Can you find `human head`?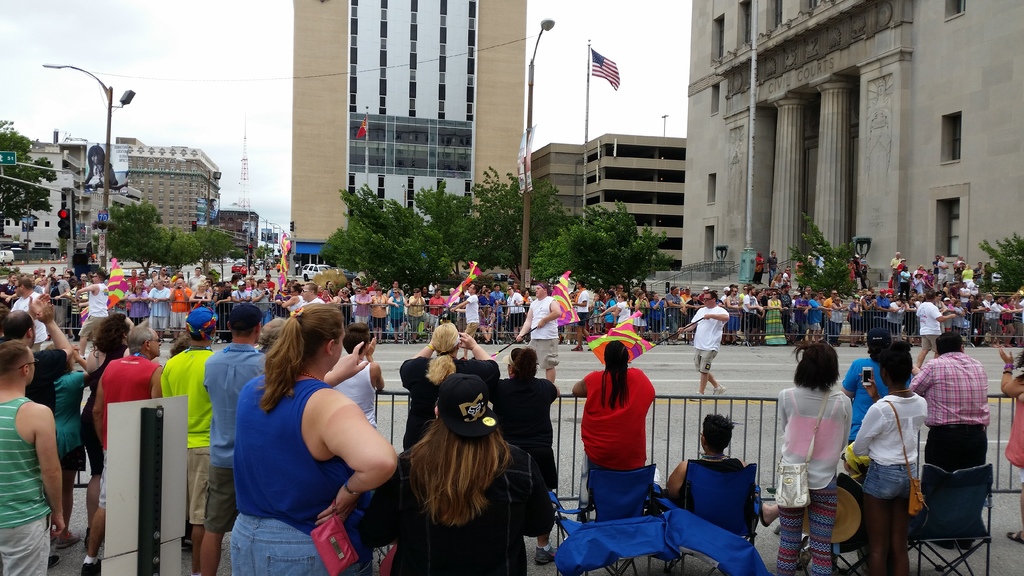
Yes, bounding box: 877/344/915/385.
